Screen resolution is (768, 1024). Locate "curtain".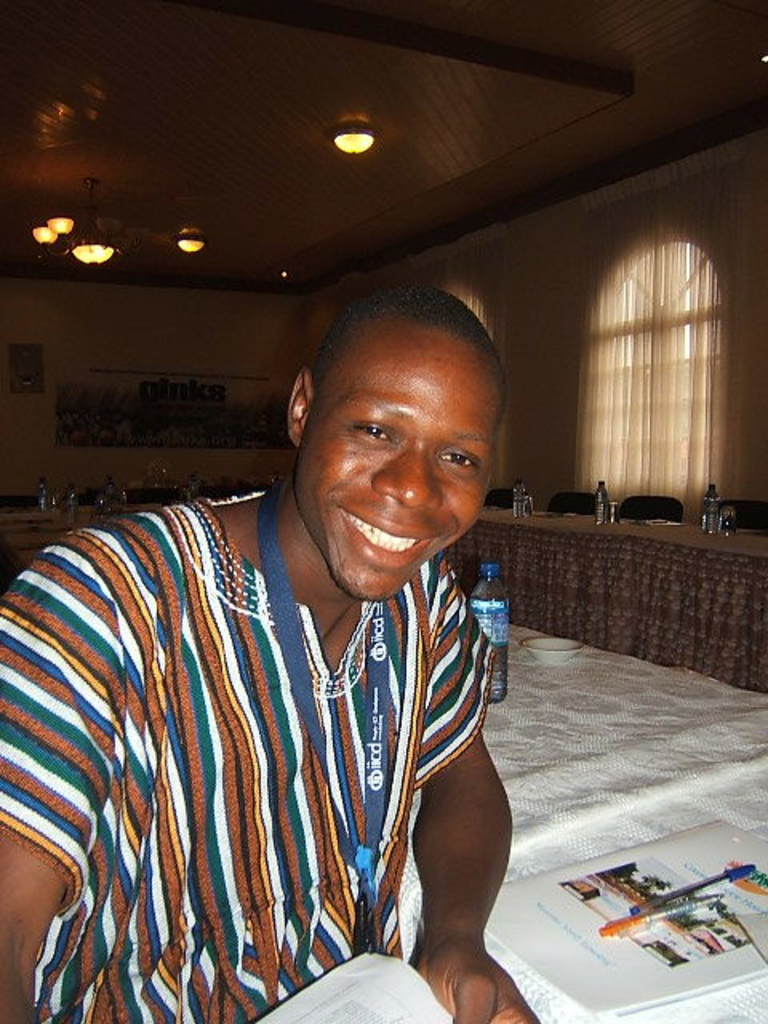
x1=299 y1=131 x2=766 y2=523.
